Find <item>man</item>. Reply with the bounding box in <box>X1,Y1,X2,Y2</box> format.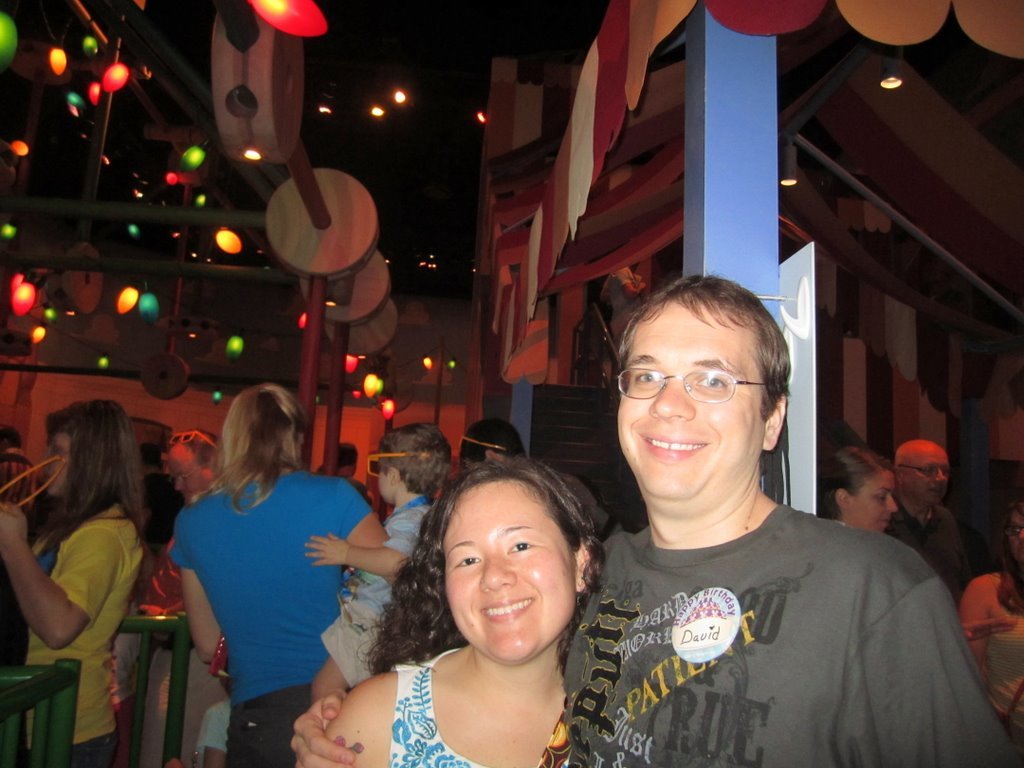
<box>897,443,984,614</box>.
